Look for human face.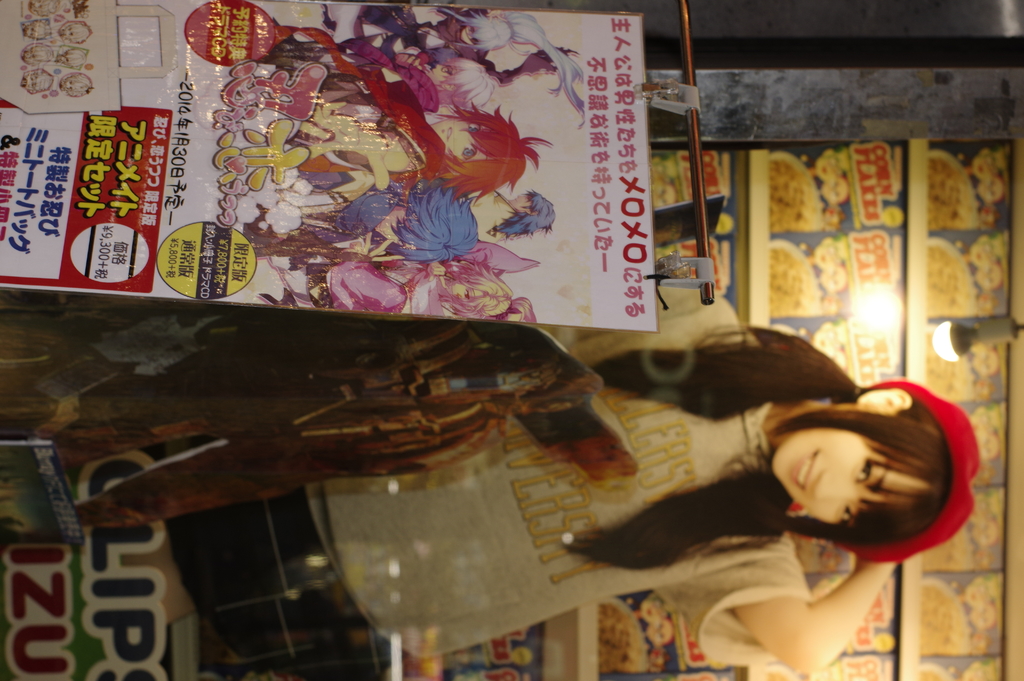
Found: rect(448, 276, 481, 301).
